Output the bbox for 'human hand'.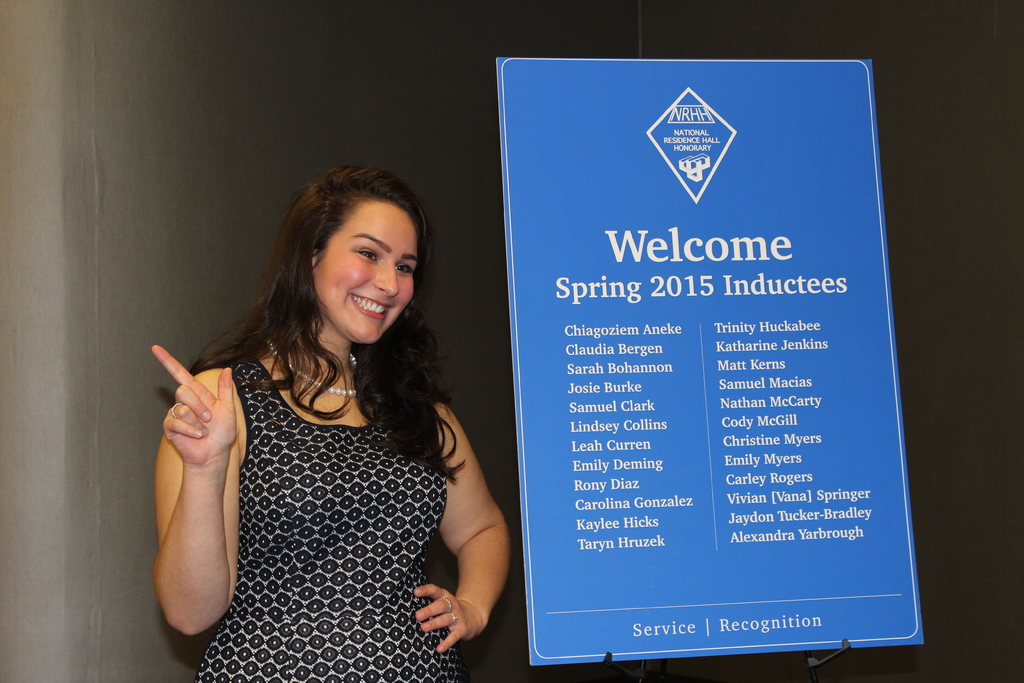
[left=168, top=358, right=236, bottom=438].
